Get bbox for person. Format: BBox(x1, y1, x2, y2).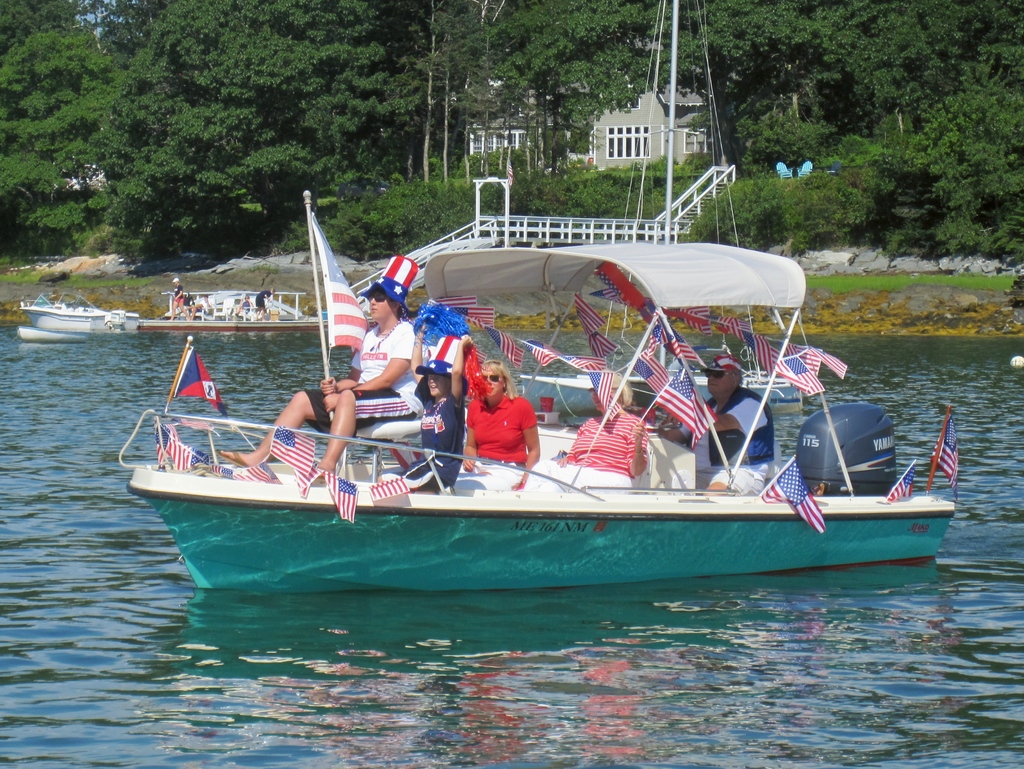
BBox(473, 365, 539, 486).
